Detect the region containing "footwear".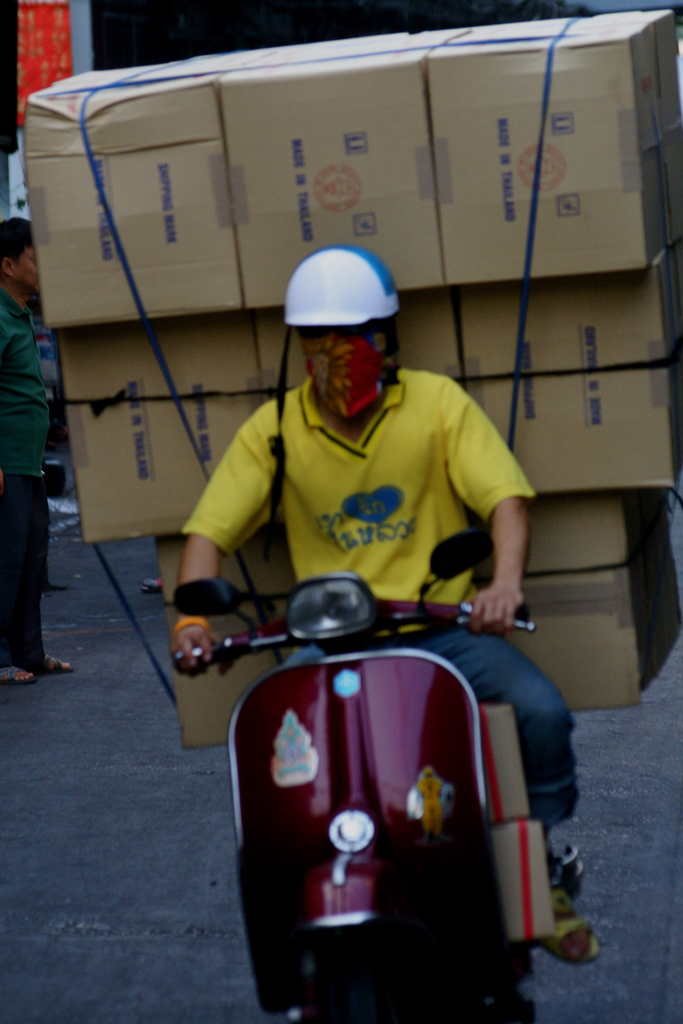
bbox(143, 579, 169, 591).
